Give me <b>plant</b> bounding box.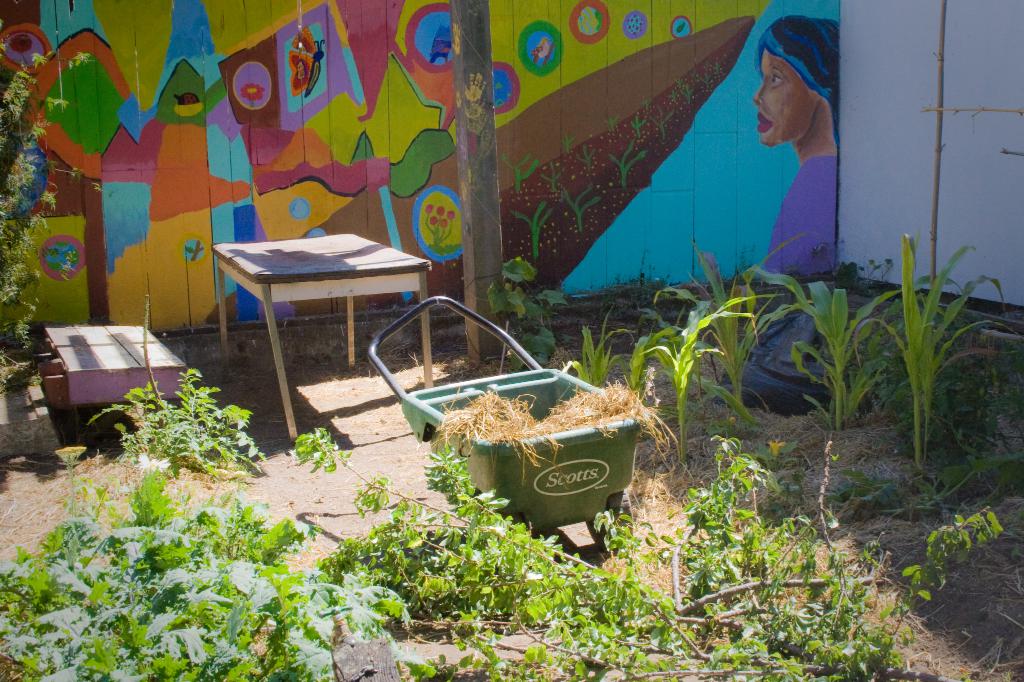
BBox(661, 225, 821, 430).
